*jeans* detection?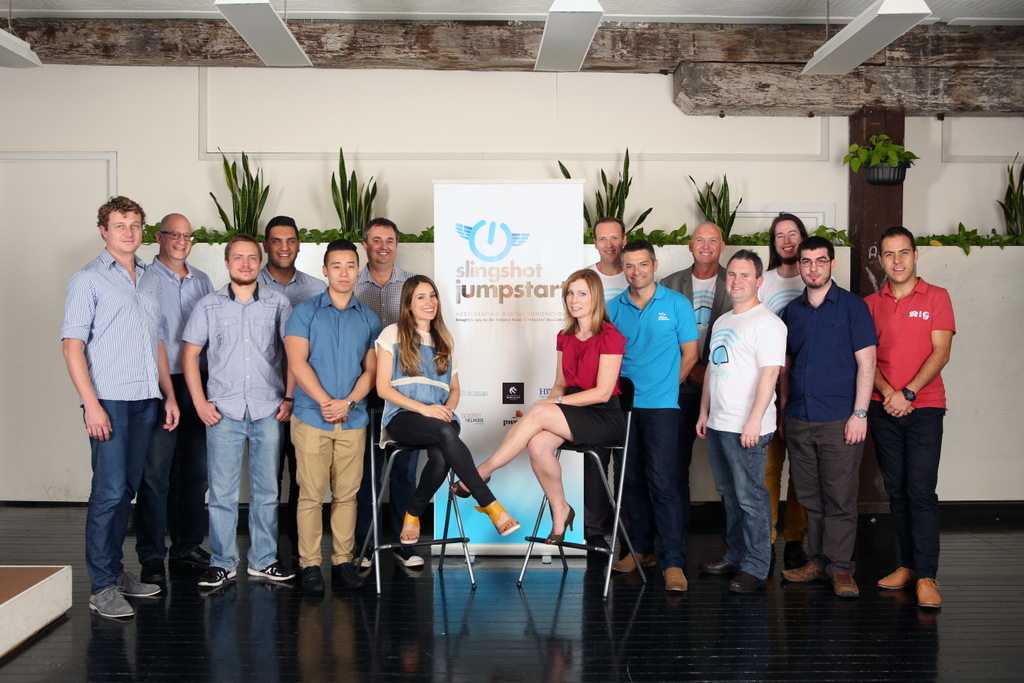
x1=713, y1=433, x2=774, y2=575
